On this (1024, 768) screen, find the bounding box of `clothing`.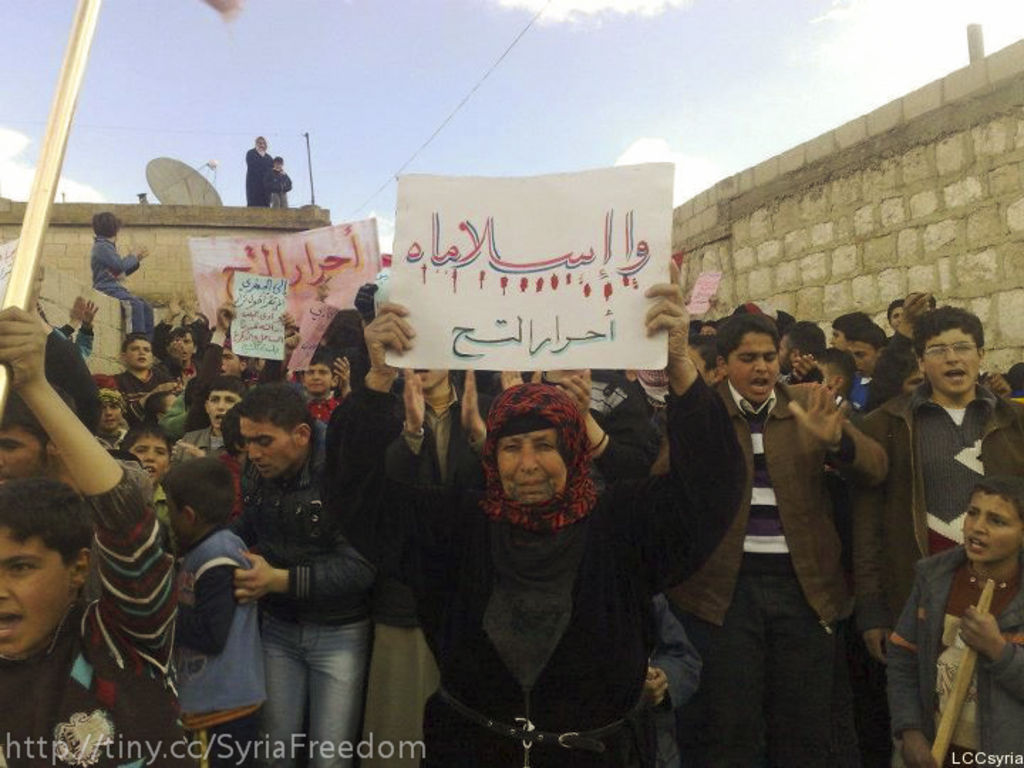
Bounding box: {"left": 267, "top": 172, "right": 292, "bottom": 202}.
